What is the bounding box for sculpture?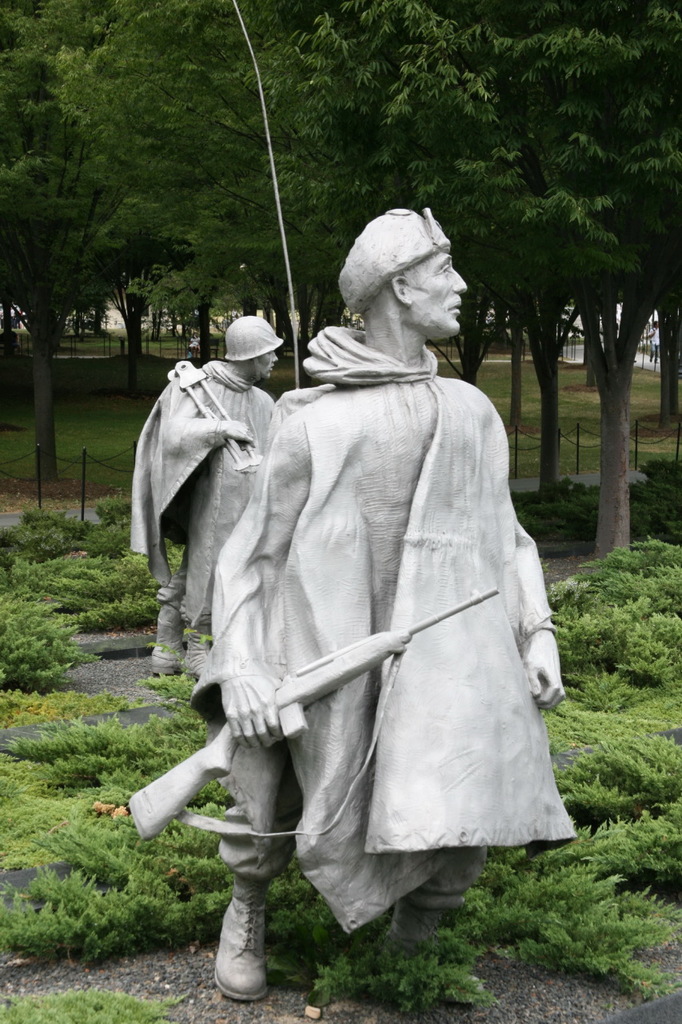
147:199:575:973.
